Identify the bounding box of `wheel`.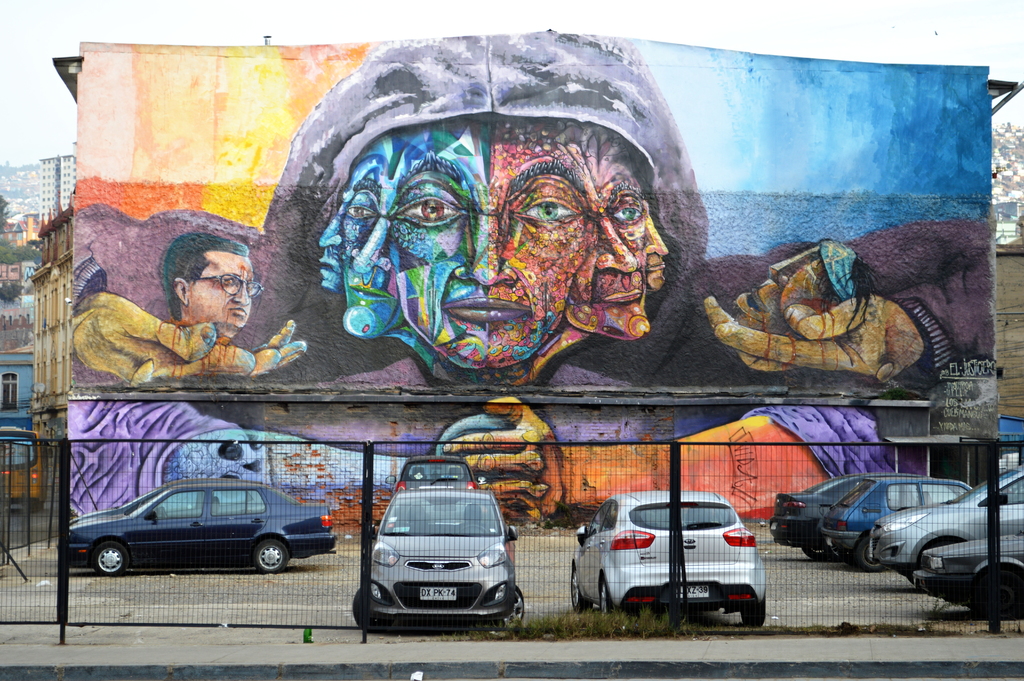
box(856, 536, 882, 569).
